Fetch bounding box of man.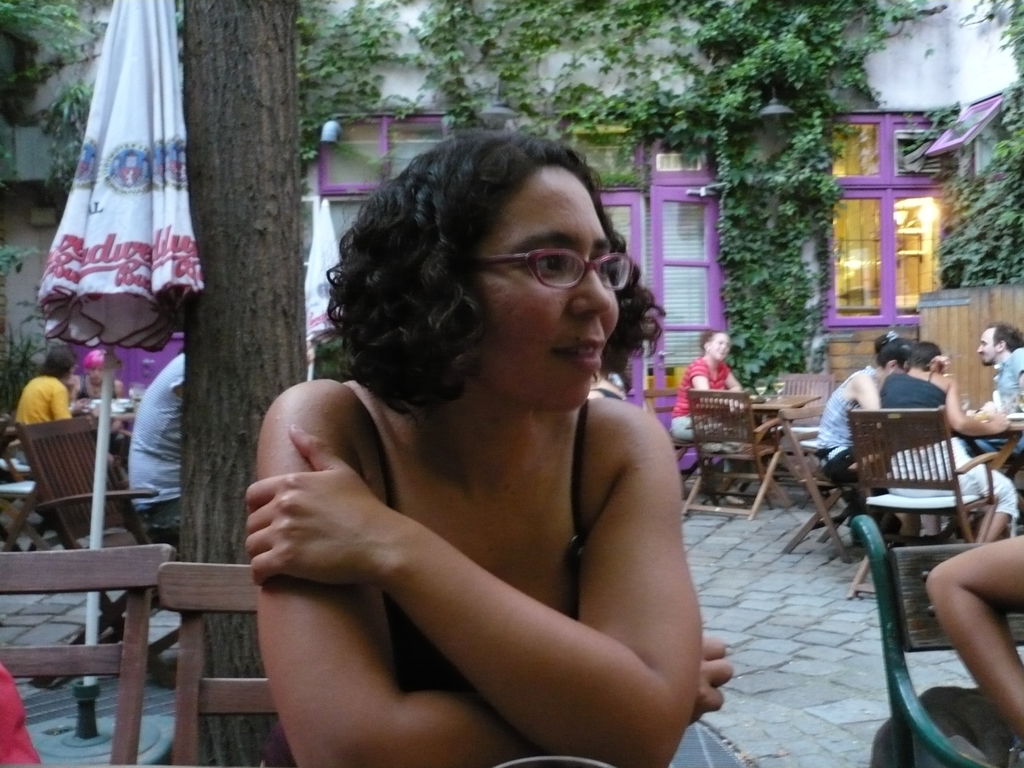
Bbox: bbox=[67, 355, 128, 419].
